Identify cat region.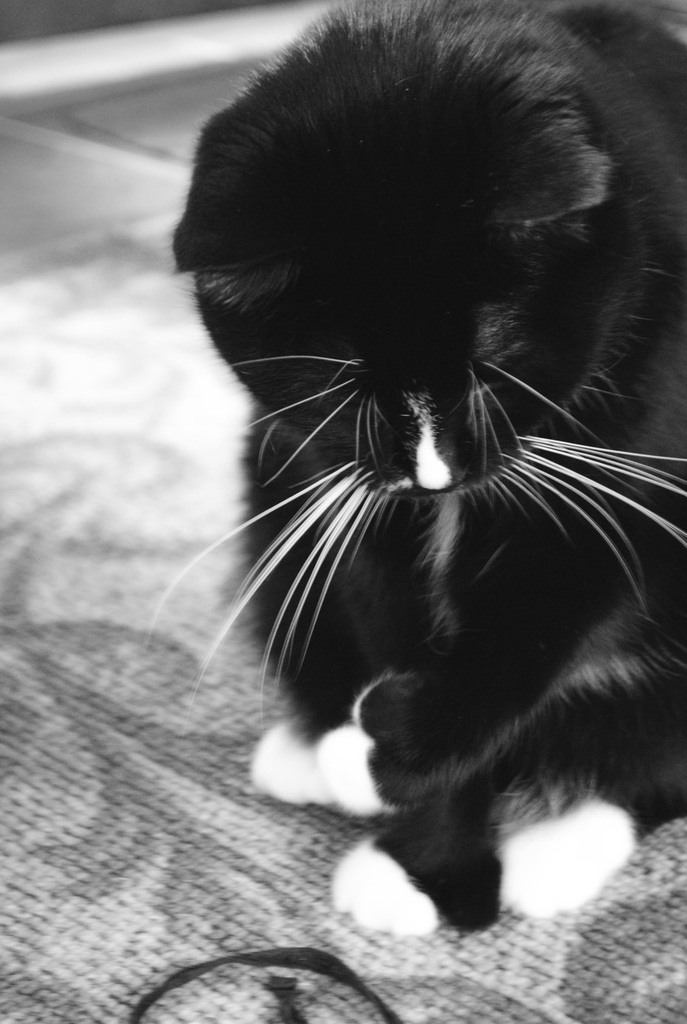
Region: <region>144, 0, 685, 935</region>.
